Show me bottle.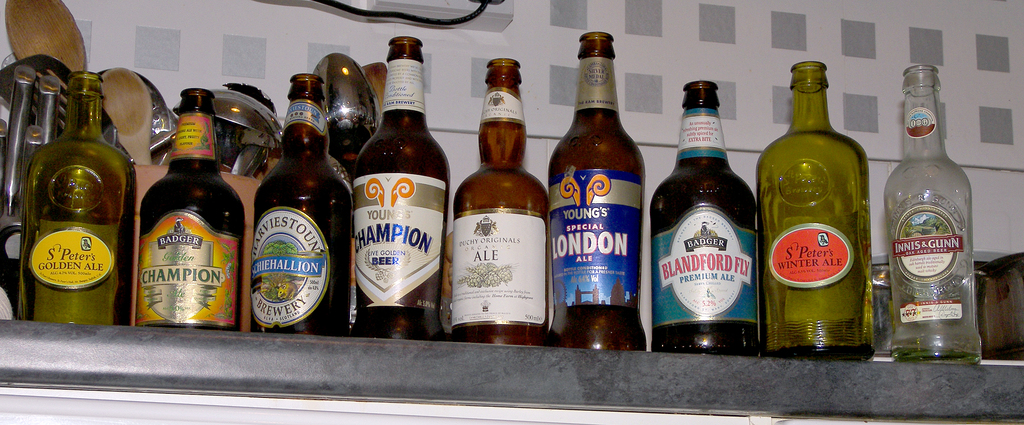
bottle is here: BBox(351, 31, 454, 344).
